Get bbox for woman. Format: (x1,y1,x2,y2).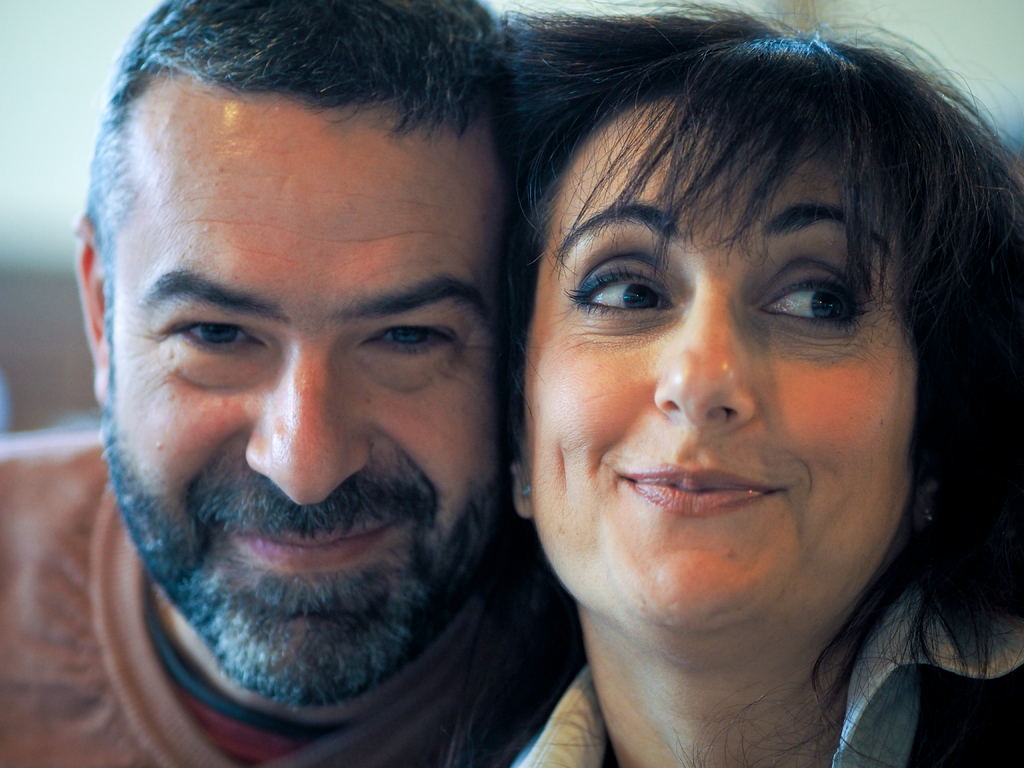
(373,3,1023,751).
